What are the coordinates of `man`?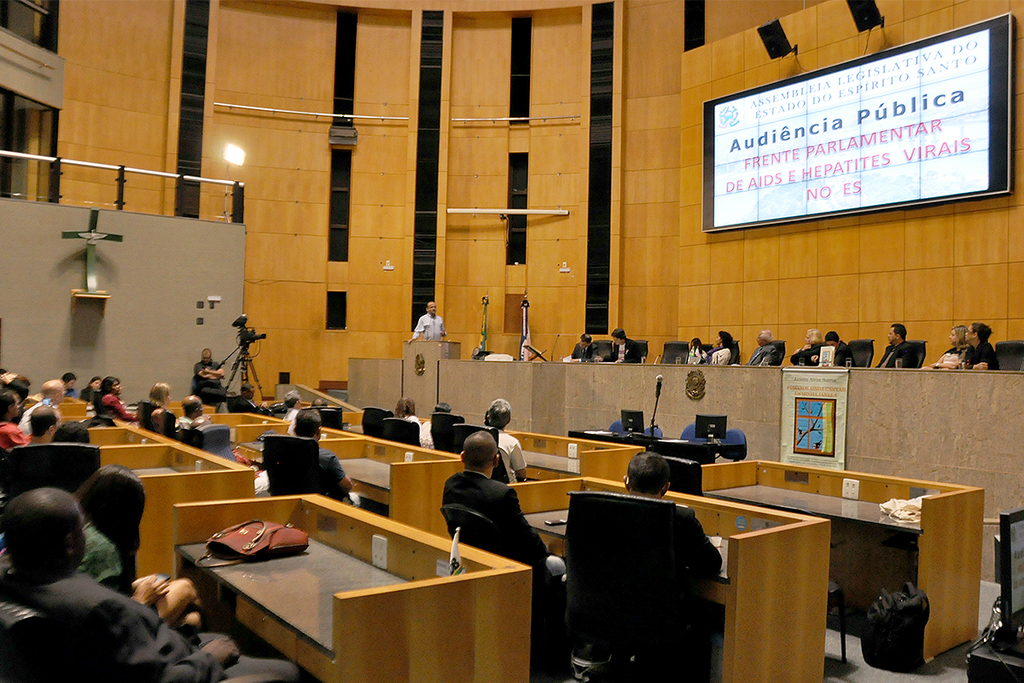
{"x1": 568, "y1": 332, "x2": 597, "y2": 361}.
